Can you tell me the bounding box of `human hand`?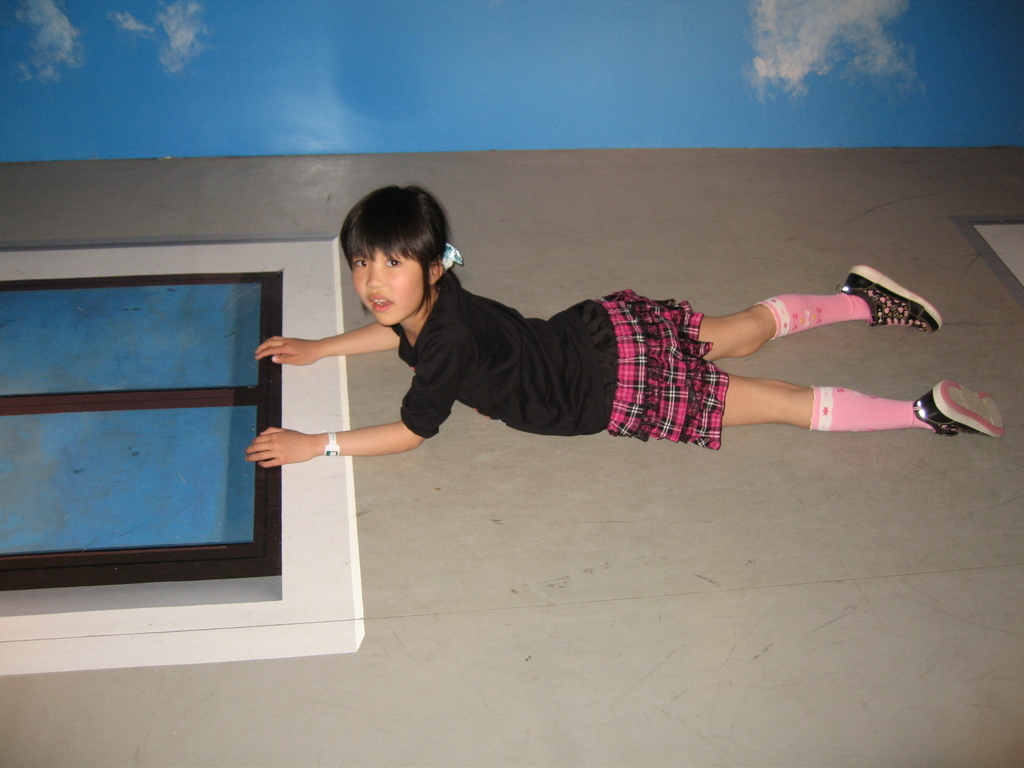
252, 332, 321, 367.
